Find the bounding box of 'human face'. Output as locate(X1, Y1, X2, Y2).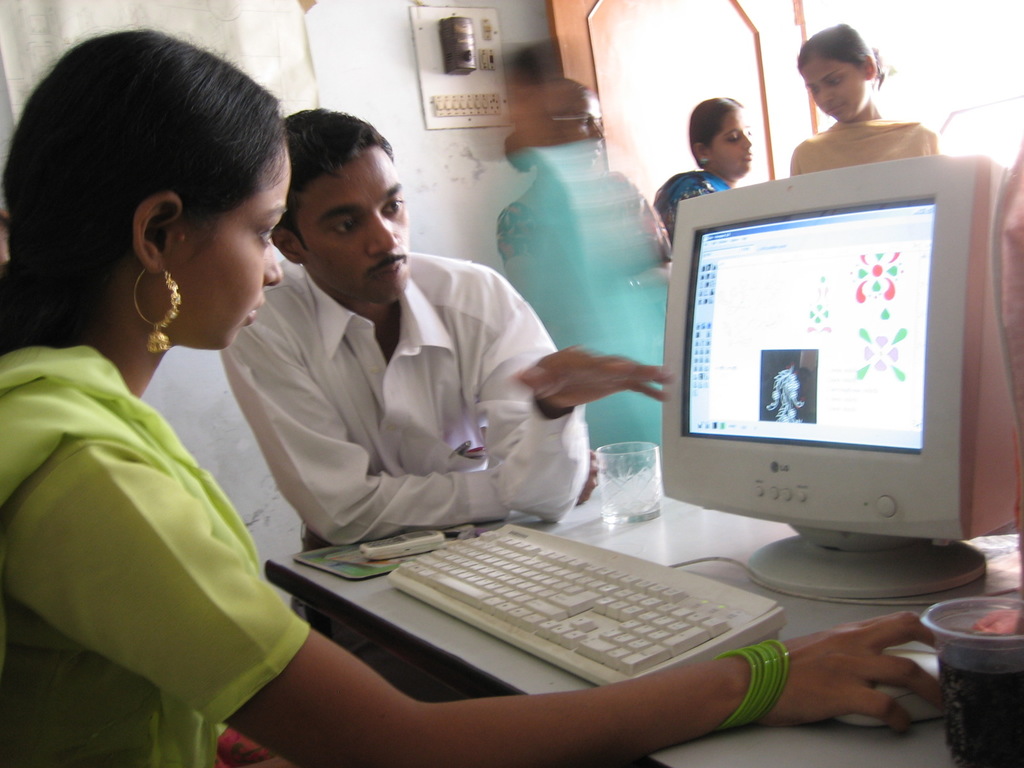
locate(548, 93, 604, 176).
